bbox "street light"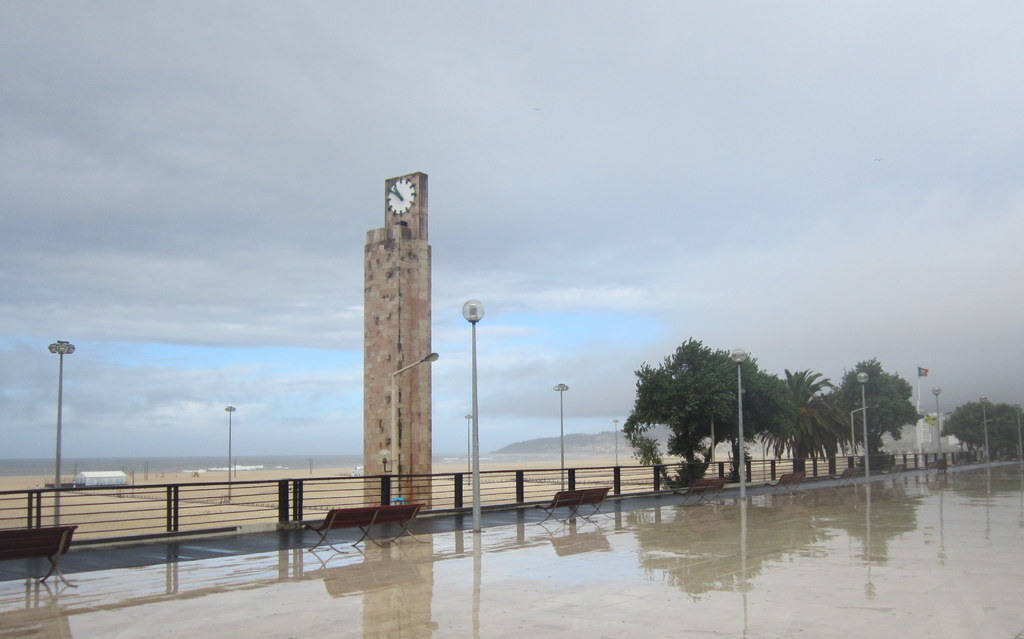
724/339/749/503
